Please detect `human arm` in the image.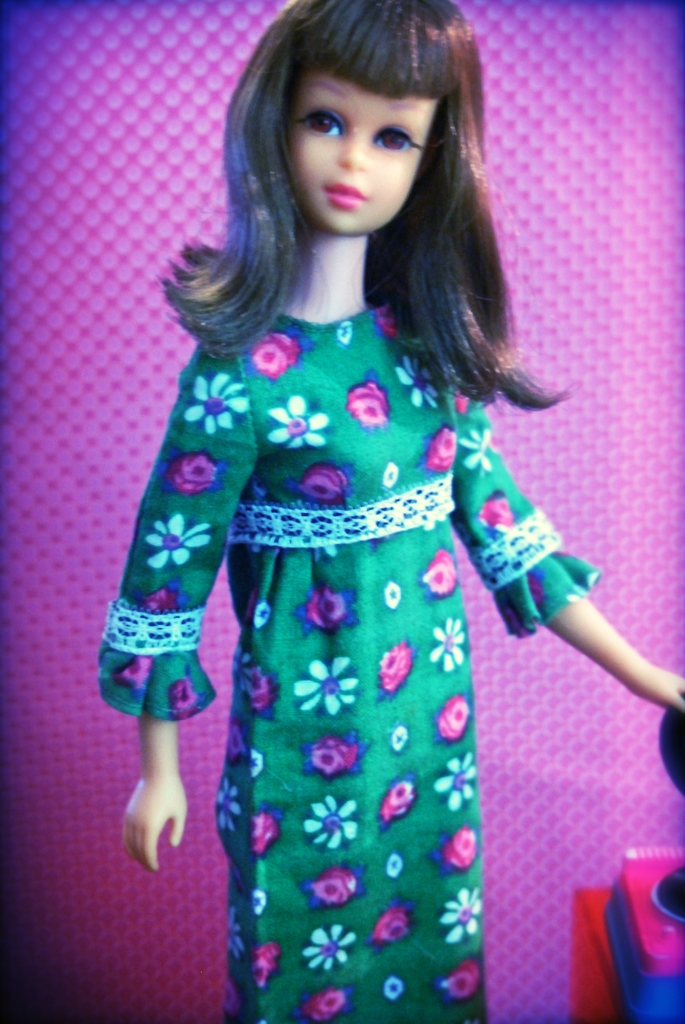
[left=93, top=338, right=261, bottom=872].
